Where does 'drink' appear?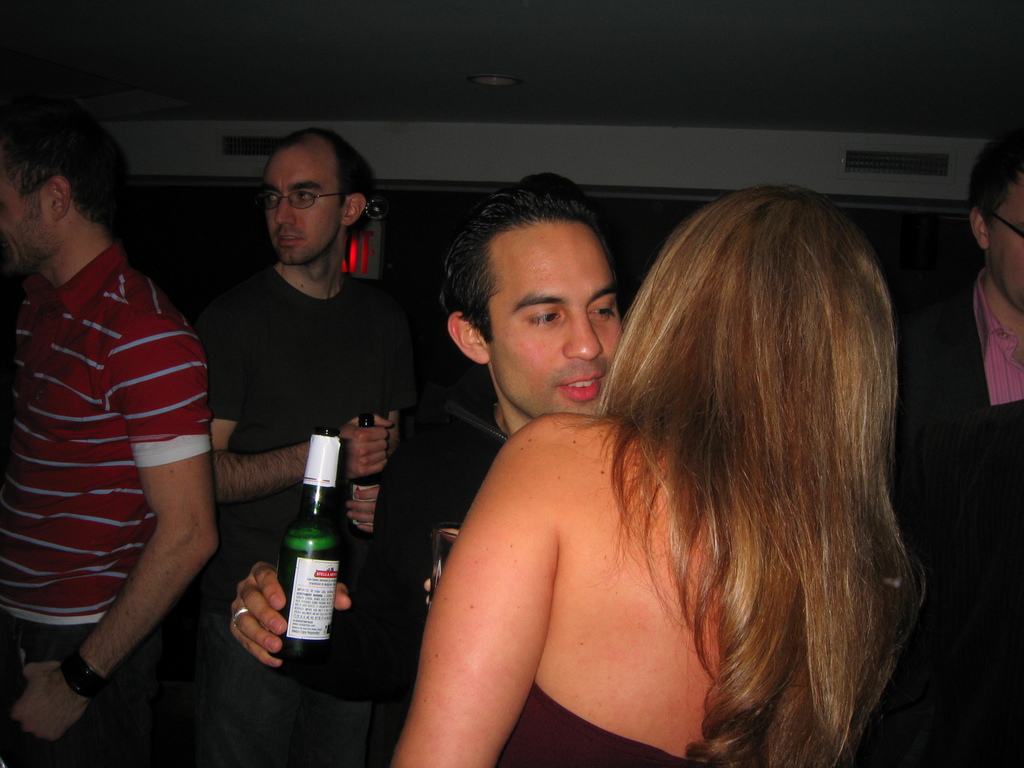
Appears at BBox(431, 529, 459, 611).
